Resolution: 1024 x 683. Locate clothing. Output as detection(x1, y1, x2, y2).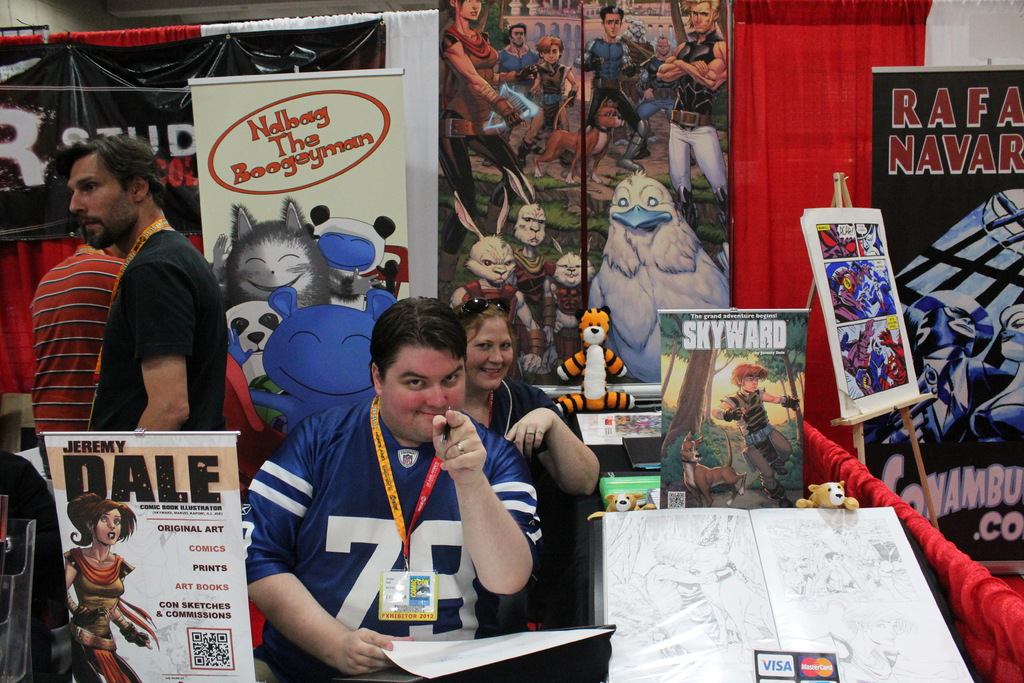
detection(460, 376, 559, 473).
